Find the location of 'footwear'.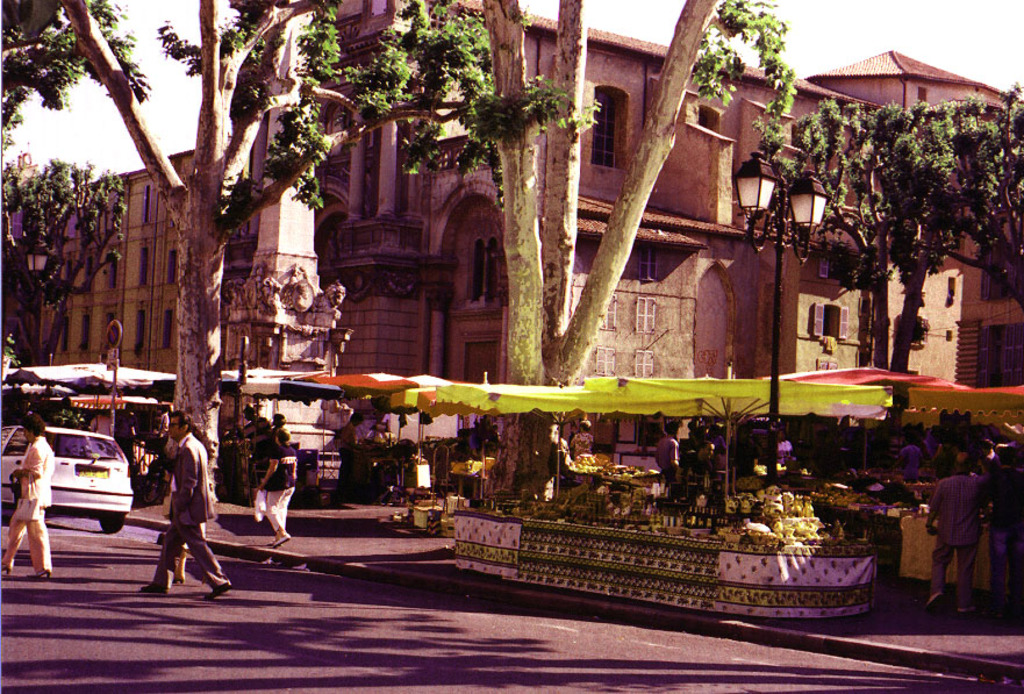
Location: crop(206, 581, 231, 600).
